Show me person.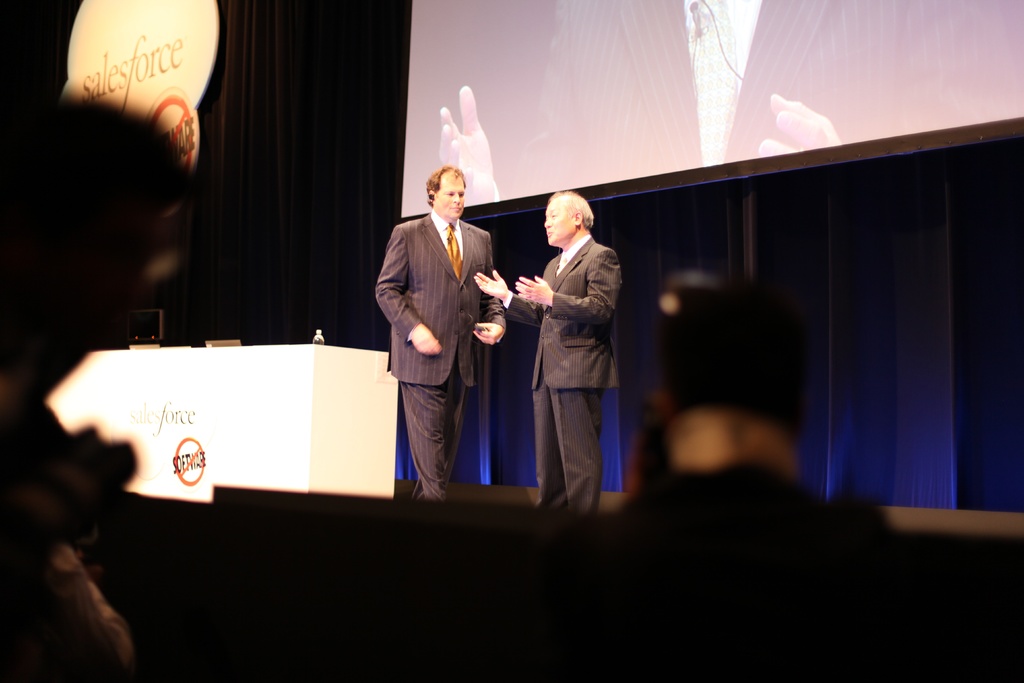
person is here: select_region(369, 167, 499, 511).
